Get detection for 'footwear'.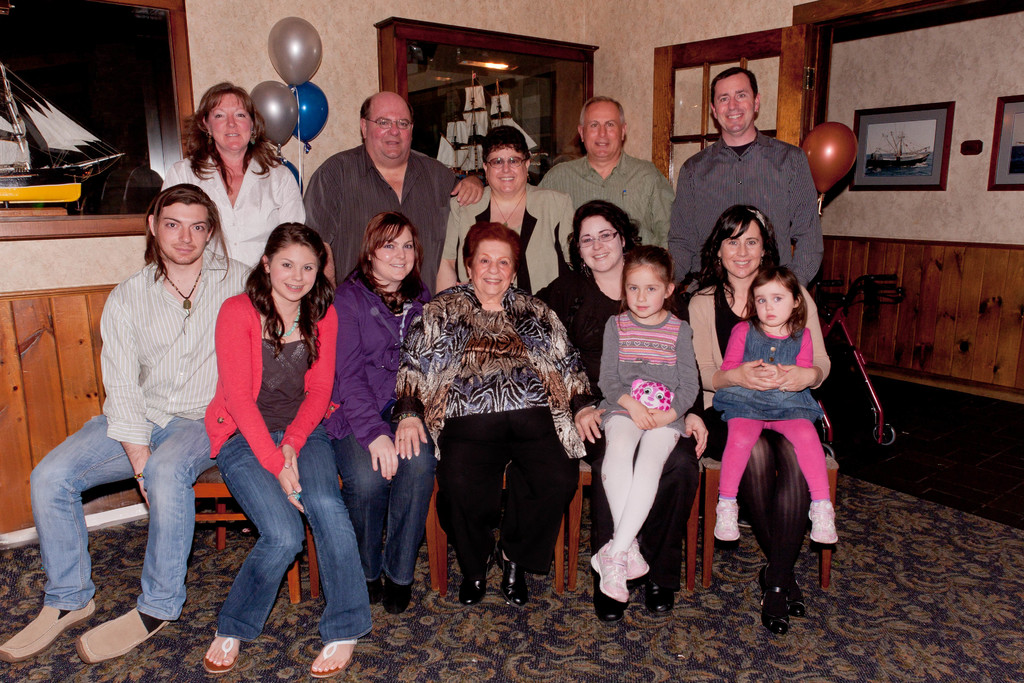
Detection: 70,600,164,667.
